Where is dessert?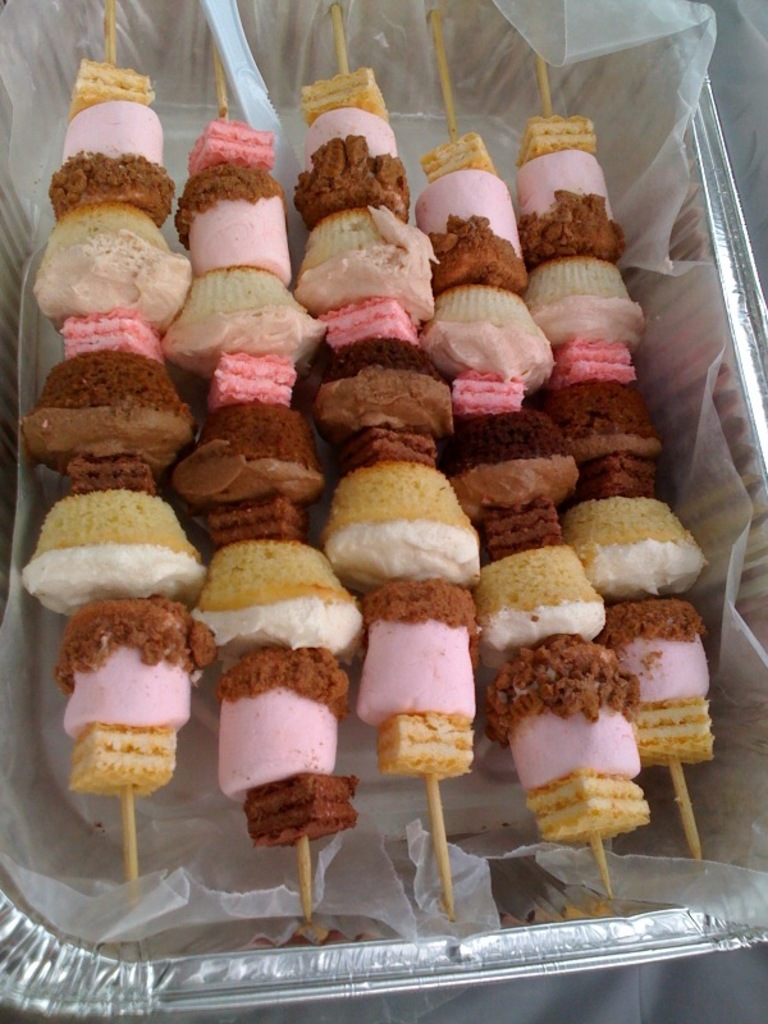
534, 763, 653, 842.
